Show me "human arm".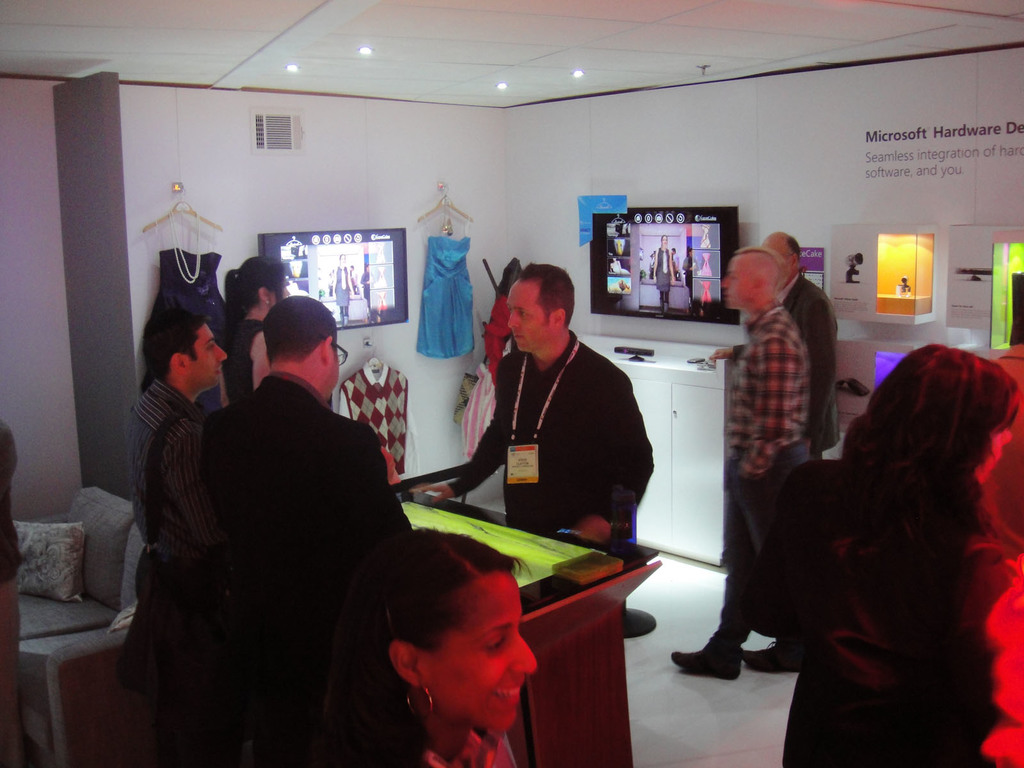
"human arm" is here: bbox=[740, 331, 796, 477].
